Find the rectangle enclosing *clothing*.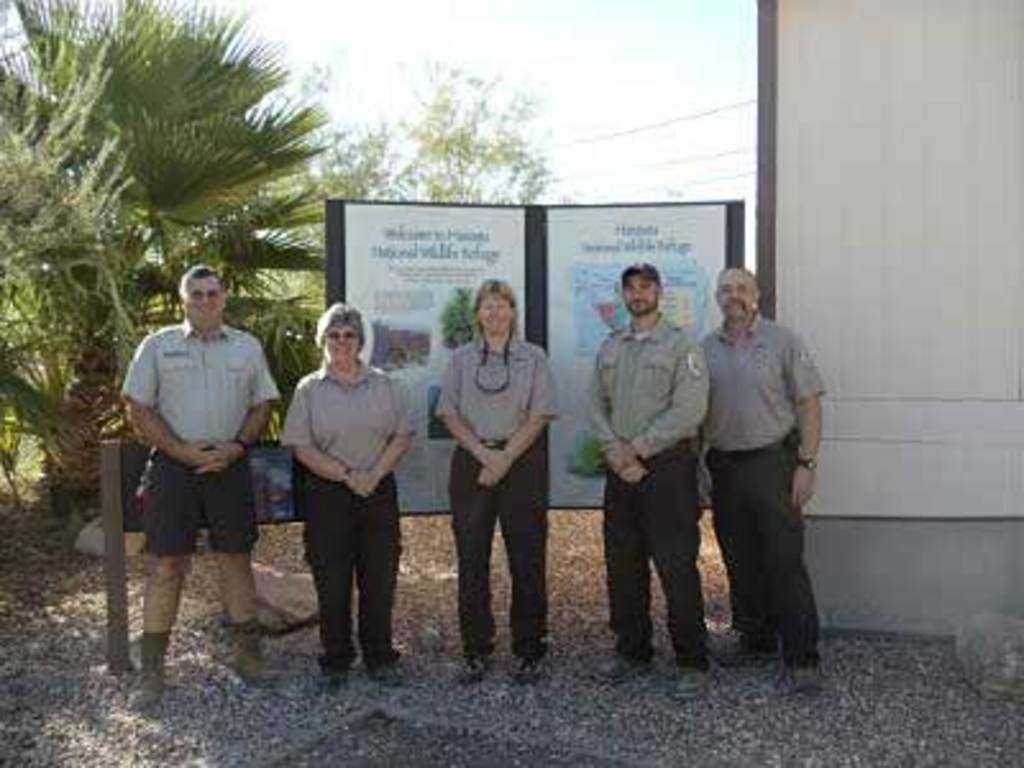
(591, 310, 722, 666).
